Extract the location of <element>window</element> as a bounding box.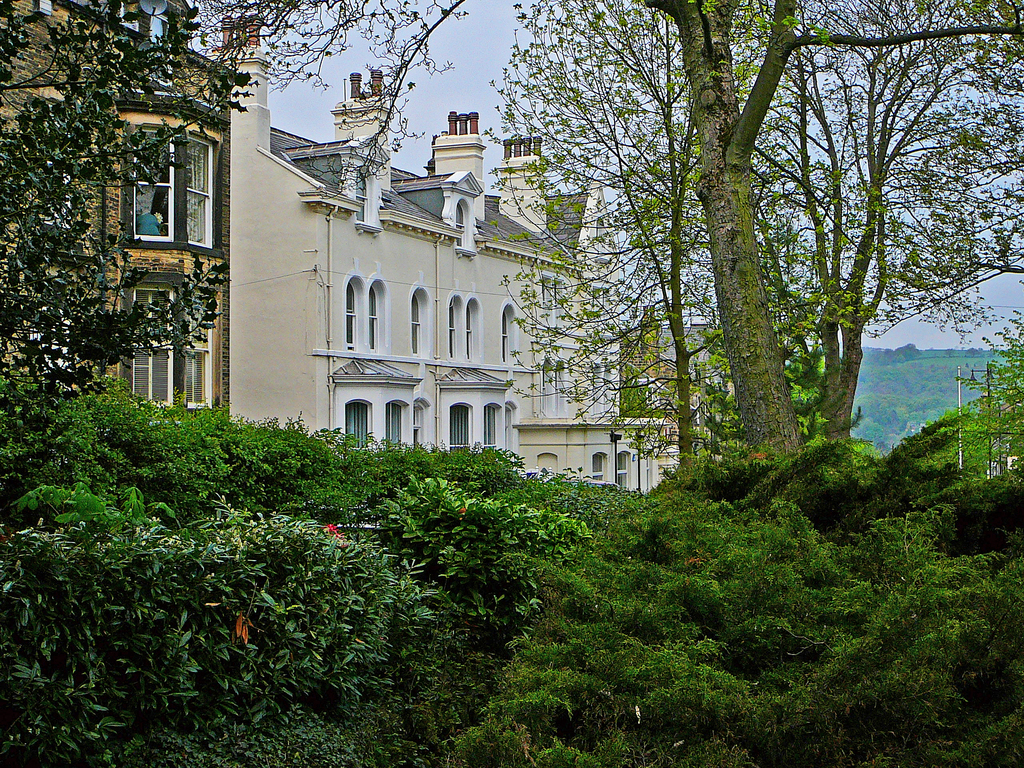
crop(413, 289, 433, 360).
